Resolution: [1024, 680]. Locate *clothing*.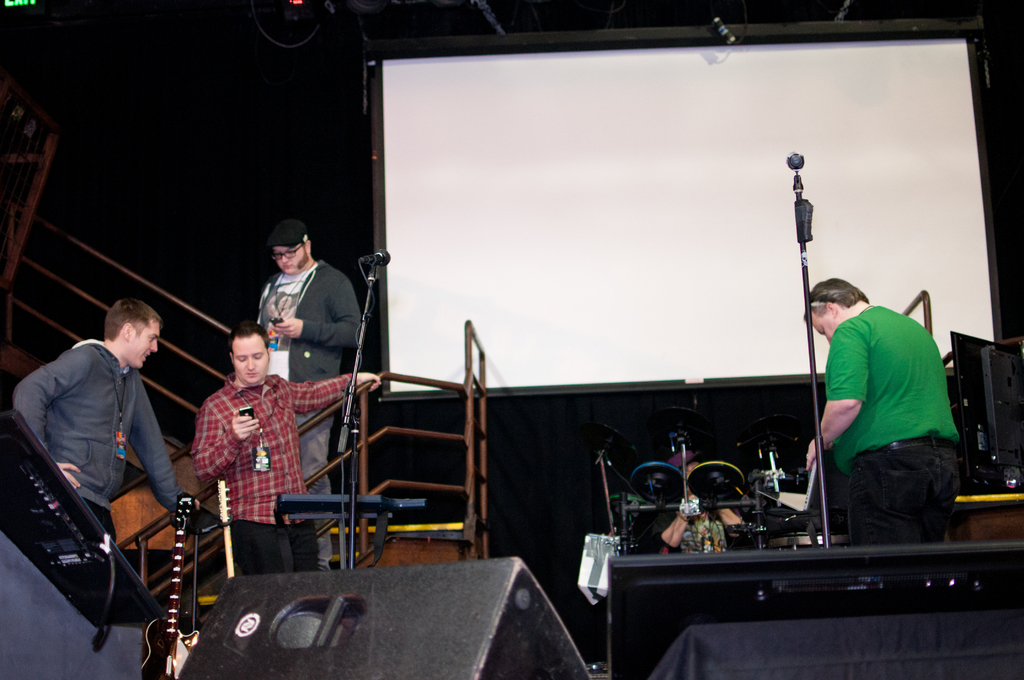
[248, 255, 364, 566].
